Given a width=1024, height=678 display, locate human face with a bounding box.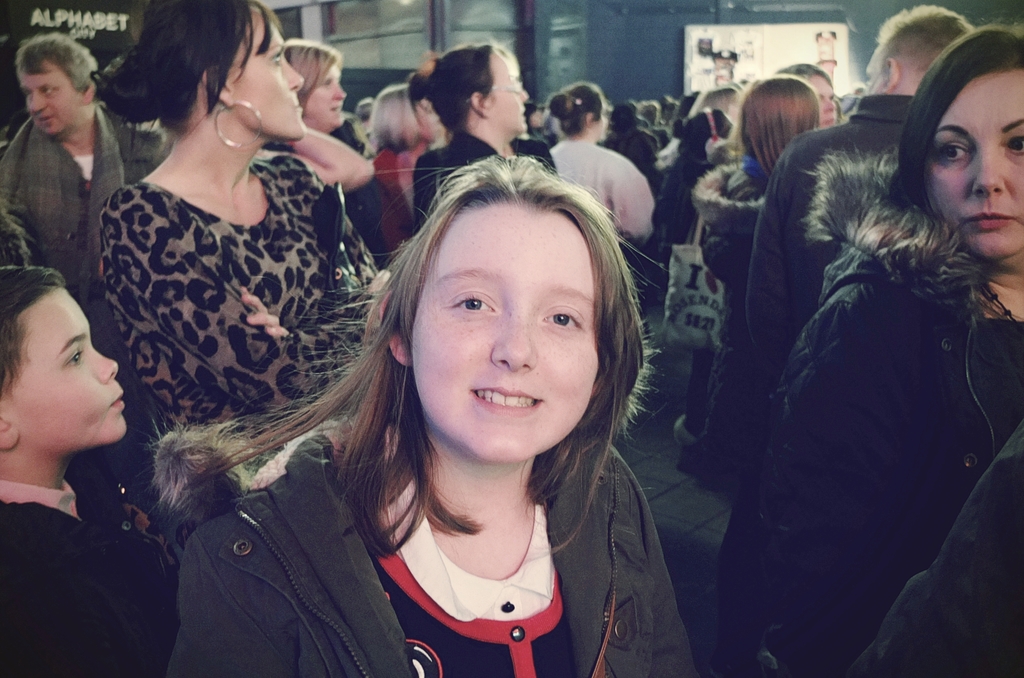
Located: [488,52,528,132].
